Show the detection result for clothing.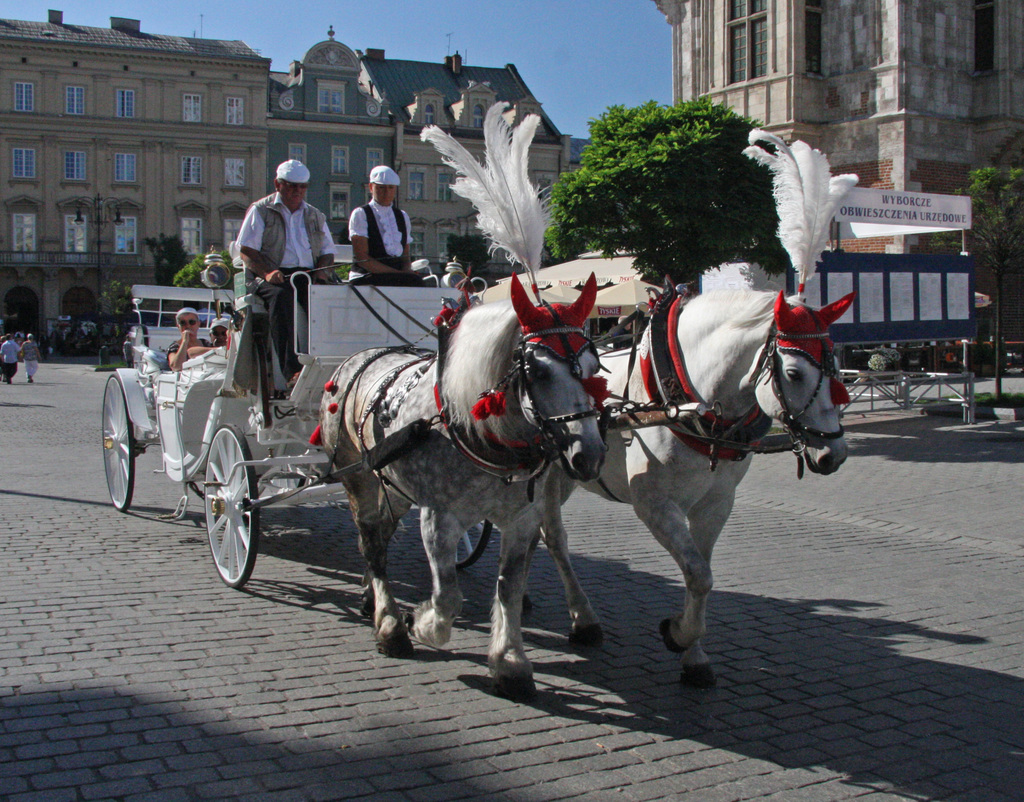
233,186,336,379.
